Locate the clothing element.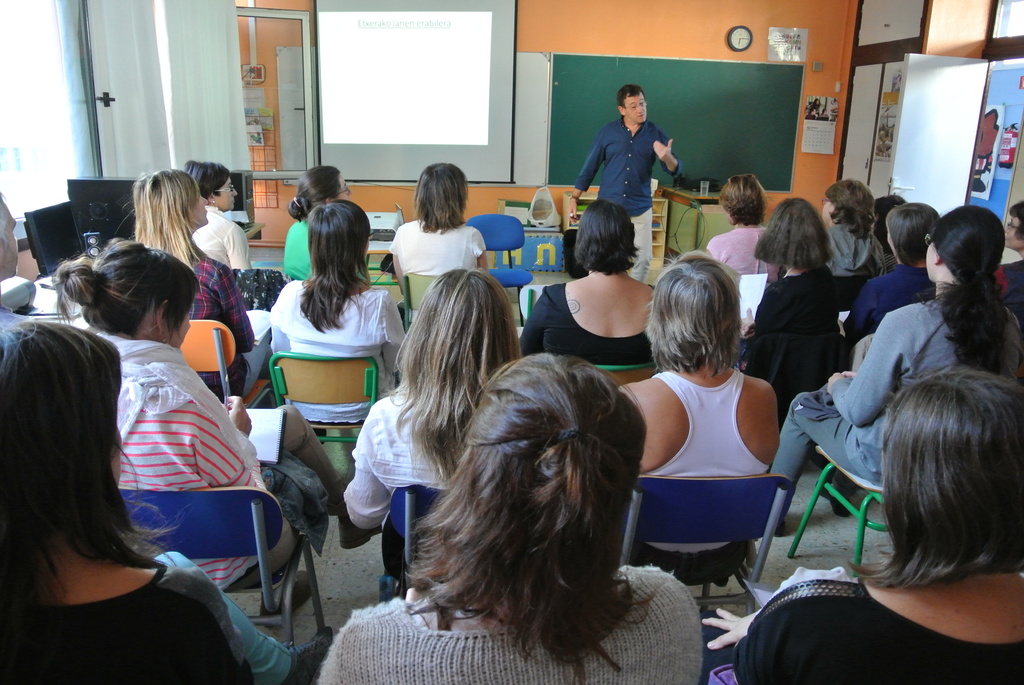
Element bbox: left=840, top=264, right=941, bottom=370.
